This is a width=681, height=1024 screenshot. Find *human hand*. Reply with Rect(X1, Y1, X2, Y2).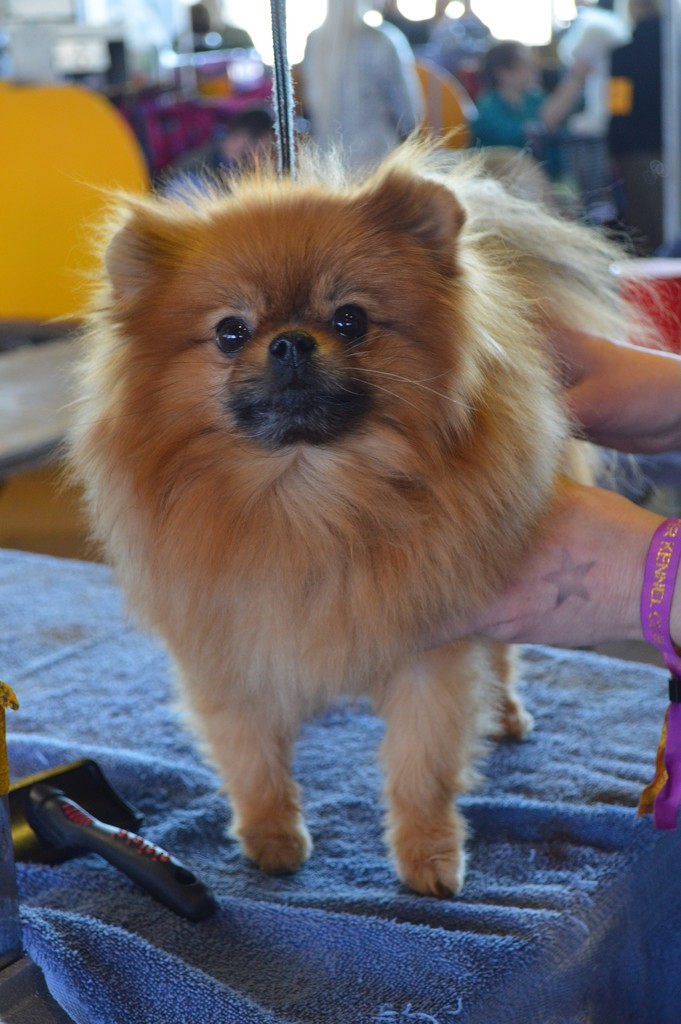
Rect(413, 474, 657, 652).
